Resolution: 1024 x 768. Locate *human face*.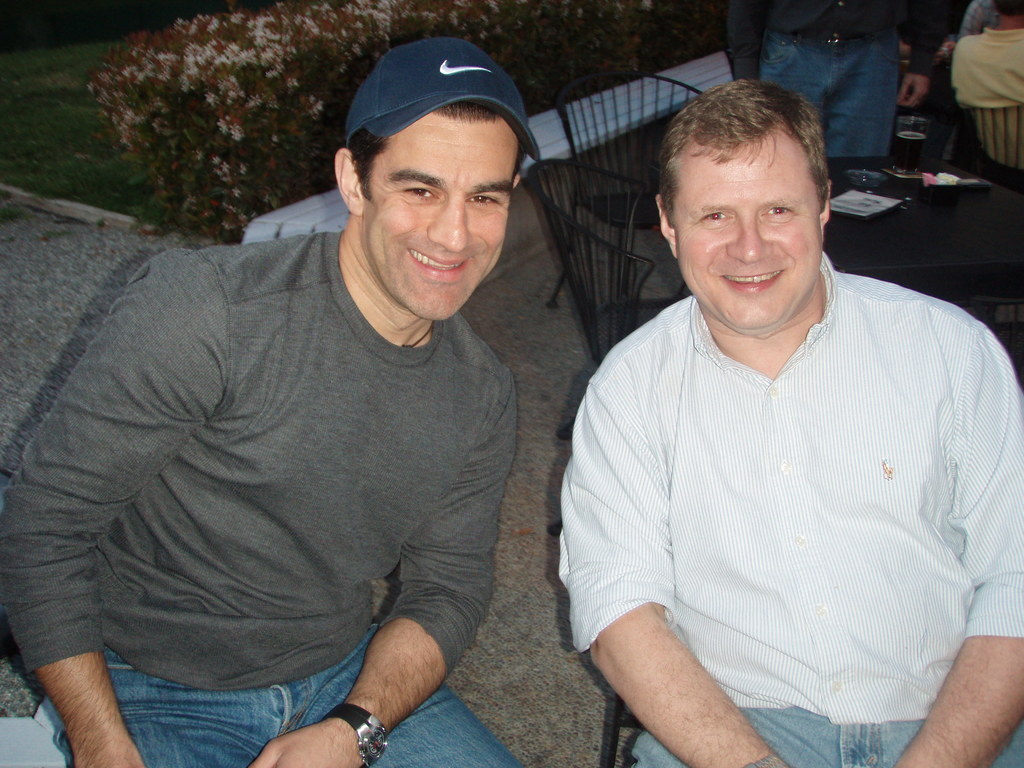
l=673, t=147, r=826, b=330.
